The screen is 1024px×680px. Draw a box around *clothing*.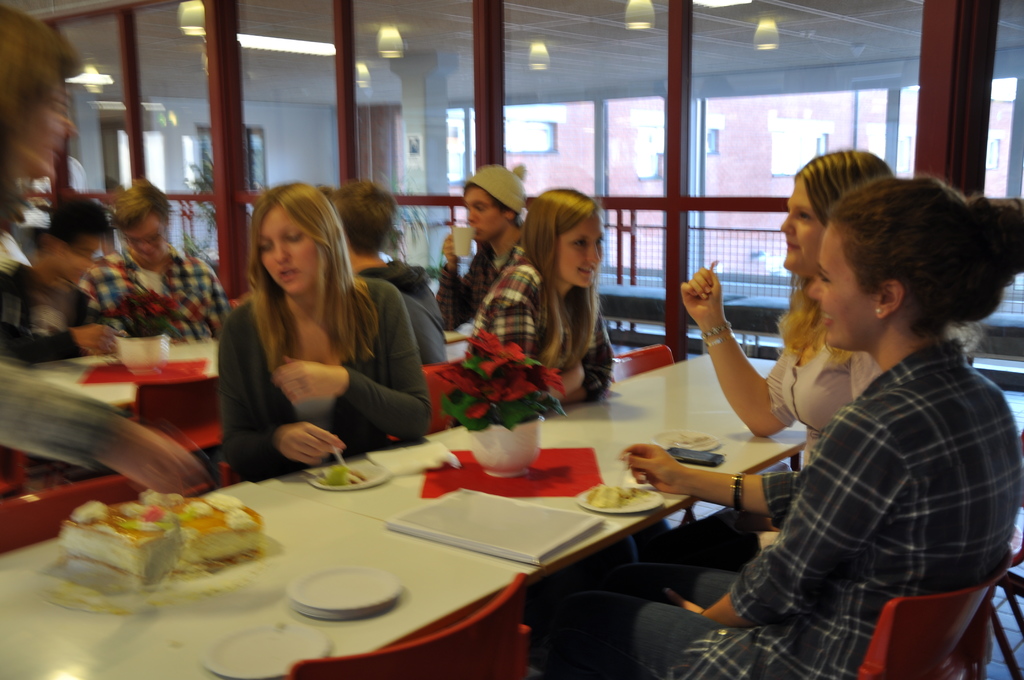
<bbox>467, 248, 618, 403</bbox>.
